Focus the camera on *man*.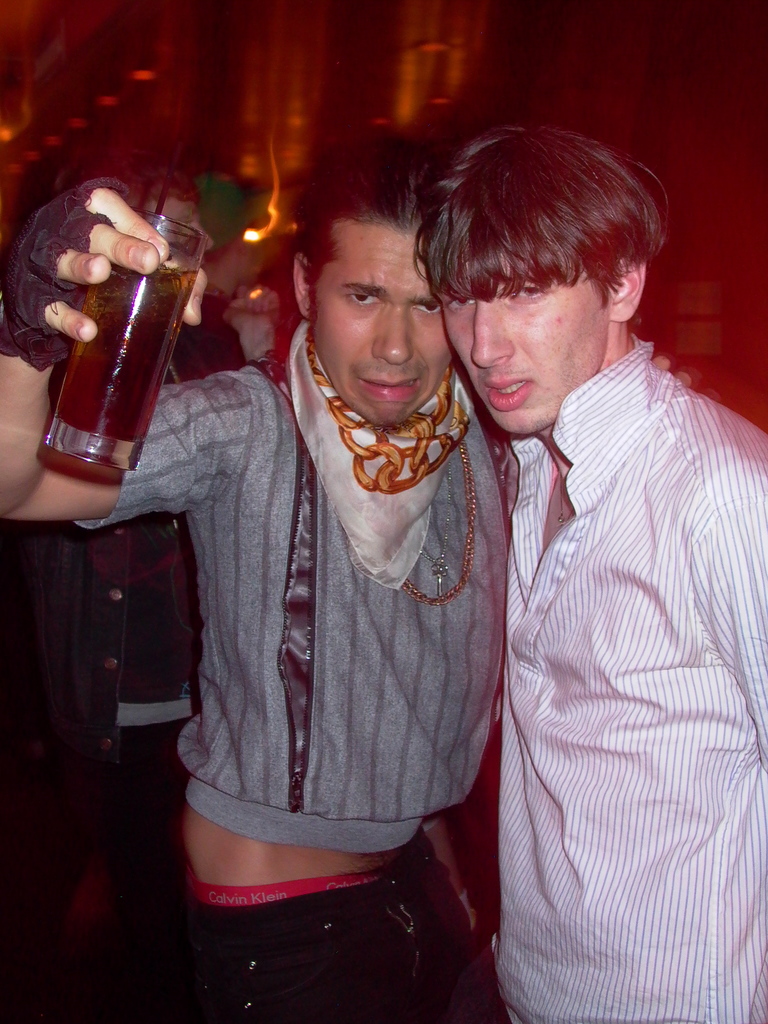
Focus region: (0,140,503,1023).
